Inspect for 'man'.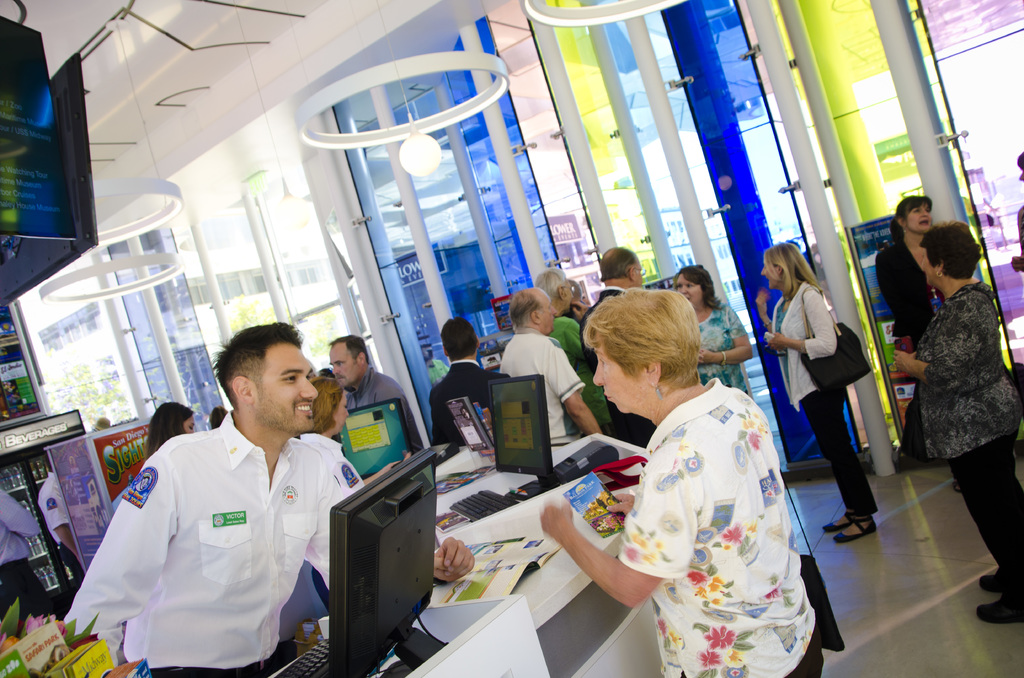
Inspection: [x1=329, y1=335, x2=425, y2=451].
